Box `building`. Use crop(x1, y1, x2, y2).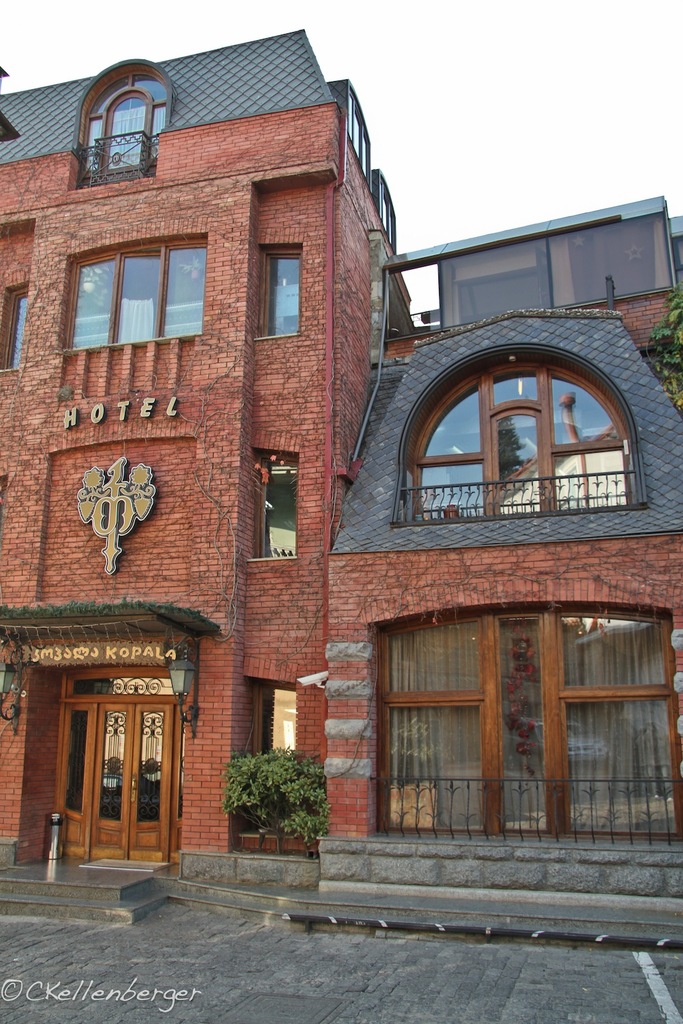
crop(1, 23, 682, 952).
